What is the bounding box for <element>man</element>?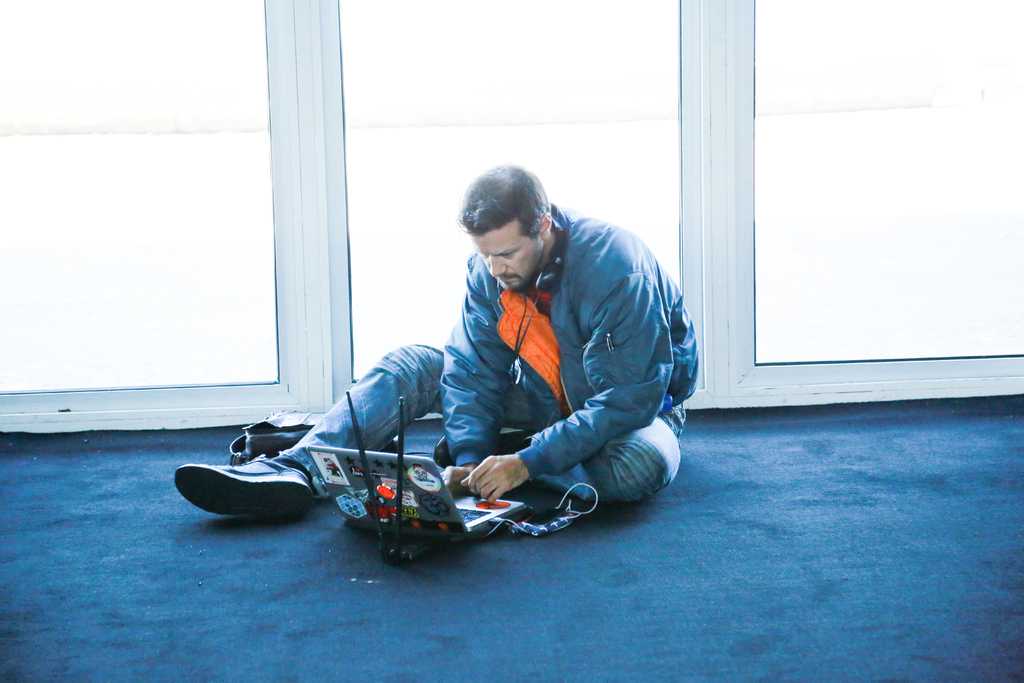
(256, 176, 704, 567).
